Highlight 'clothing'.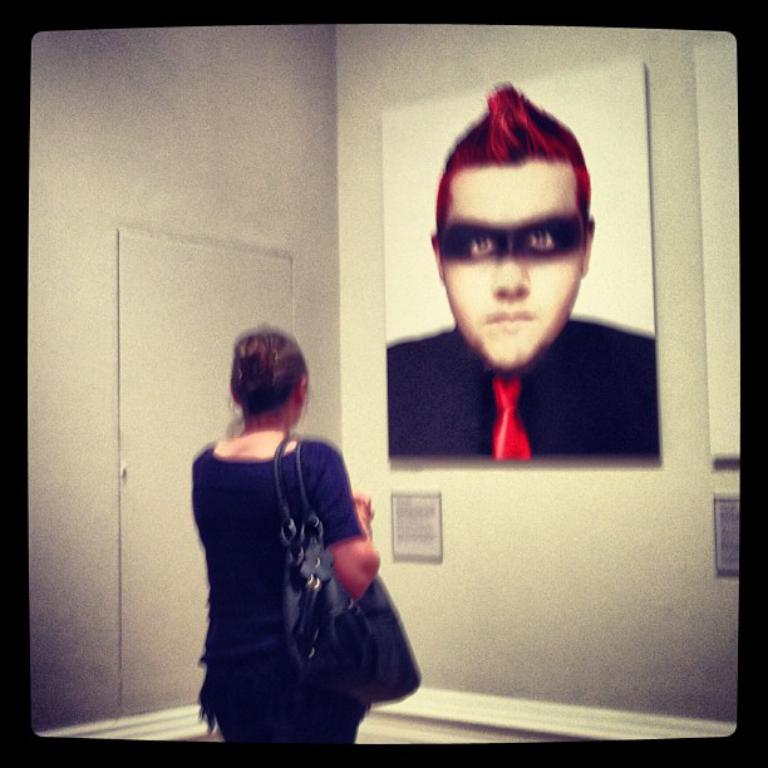
Highlighted region: bbox=[385, 317, 656, 458].
